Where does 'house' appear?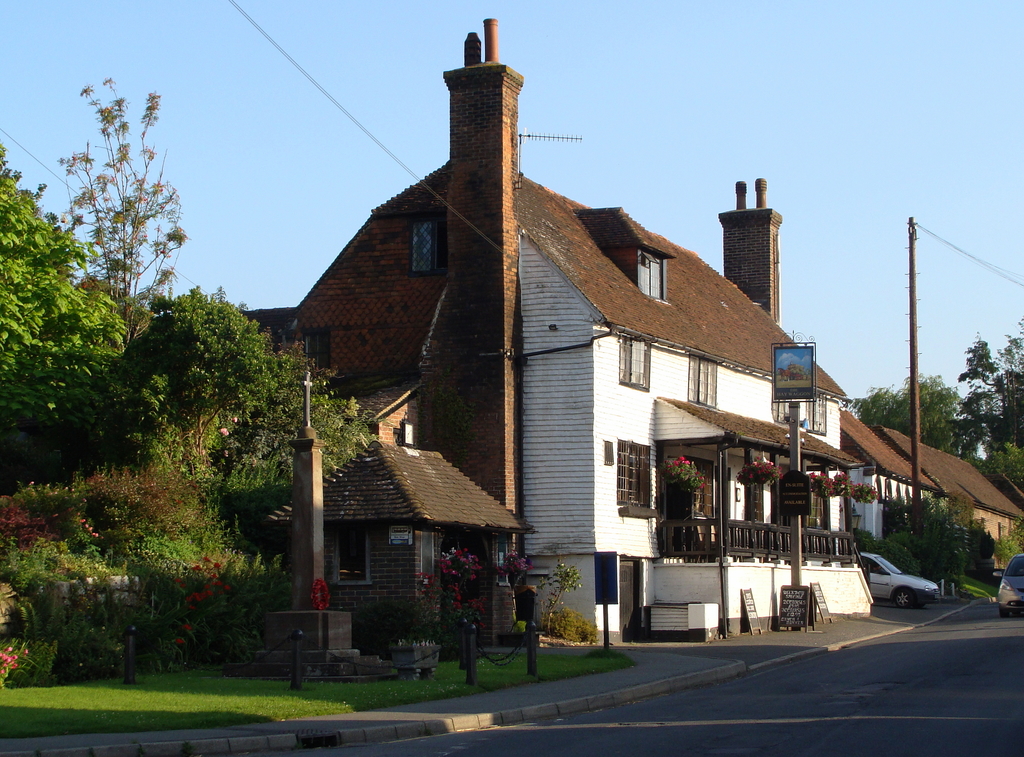
Appears at box(232, 19, 871, 649).
